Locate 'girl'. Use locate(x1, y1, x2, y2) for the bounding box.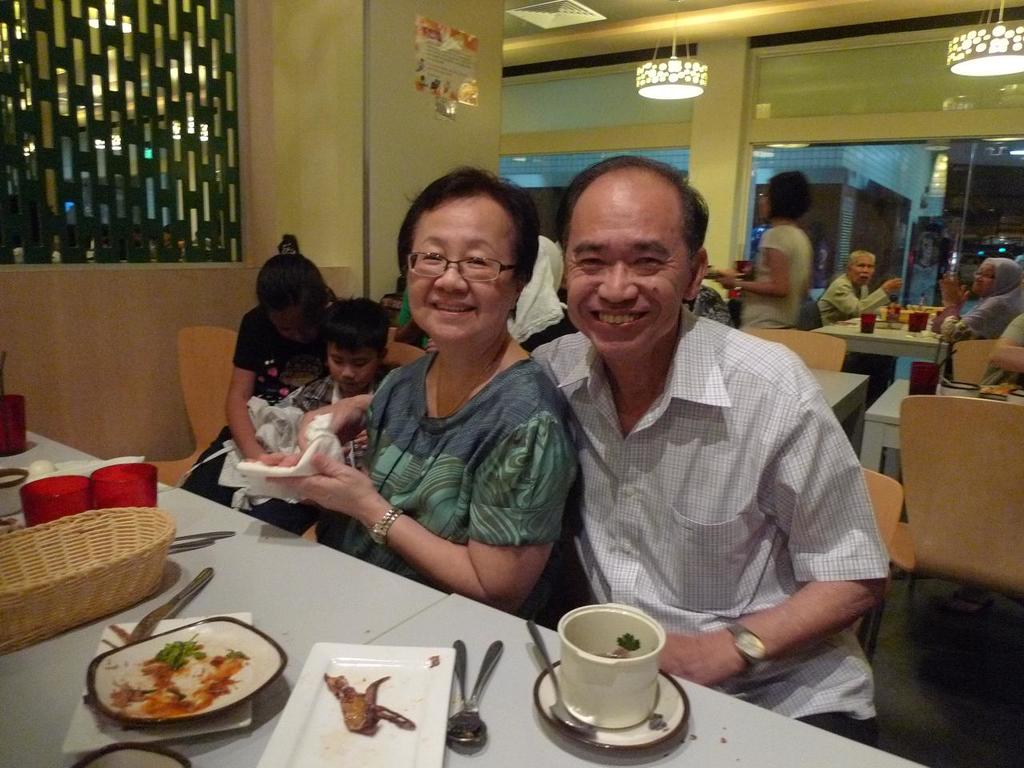
locate(178, 243, 344, 550).
